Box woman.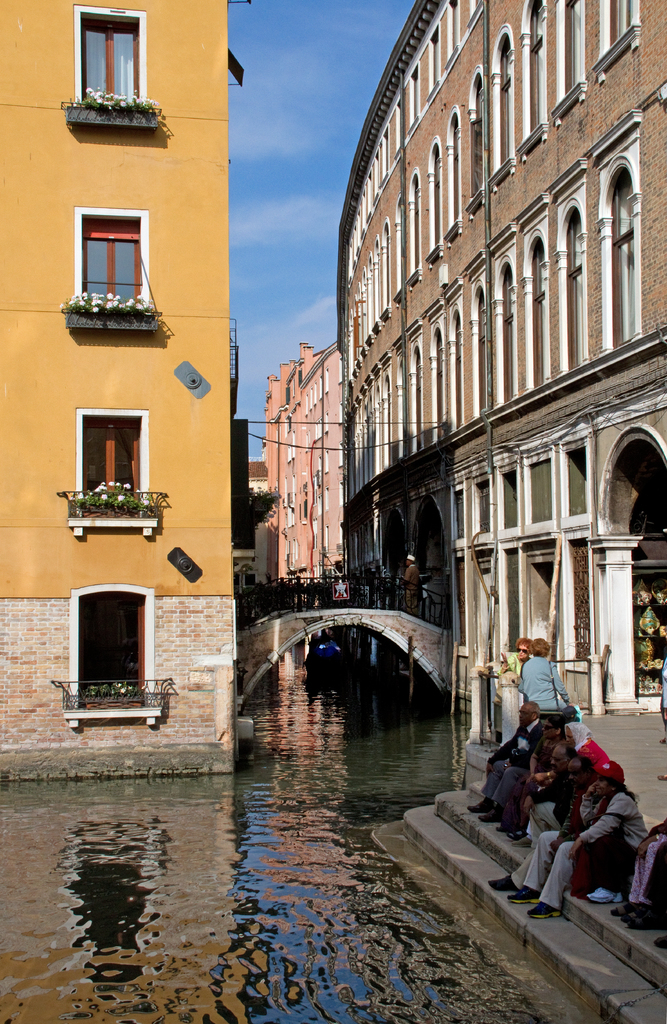
[left=522, top=637, right=577, bottom=714].
